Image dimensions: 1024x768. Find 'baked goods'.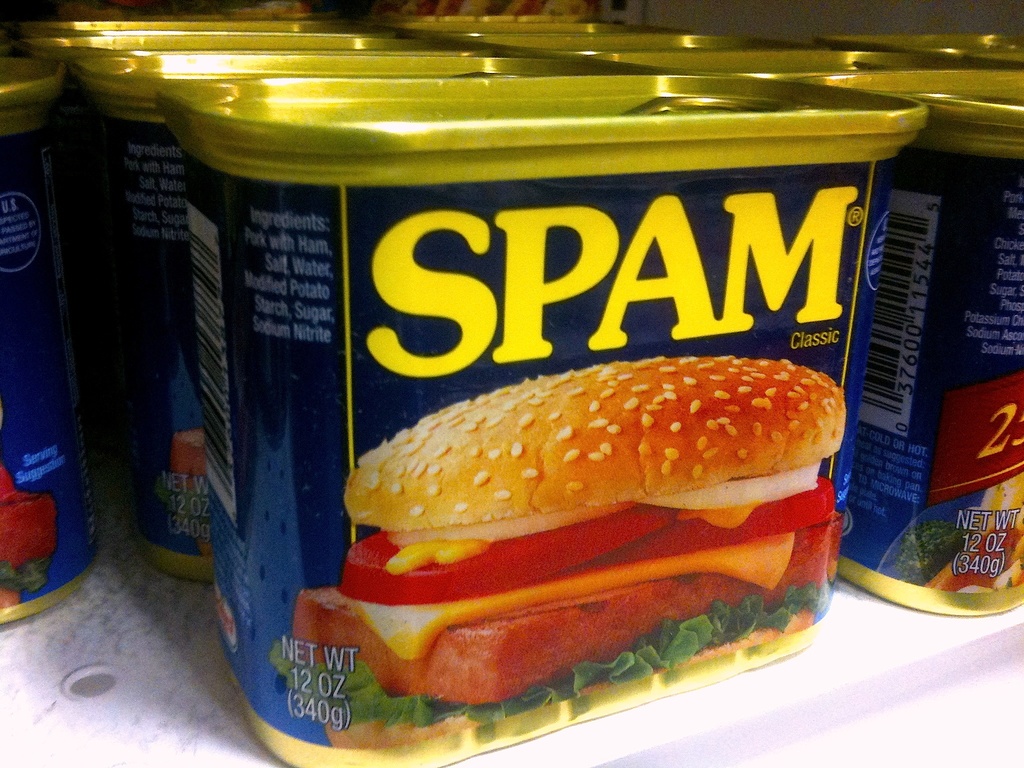
x1=0, y1=460, x2=58, y2=610.
